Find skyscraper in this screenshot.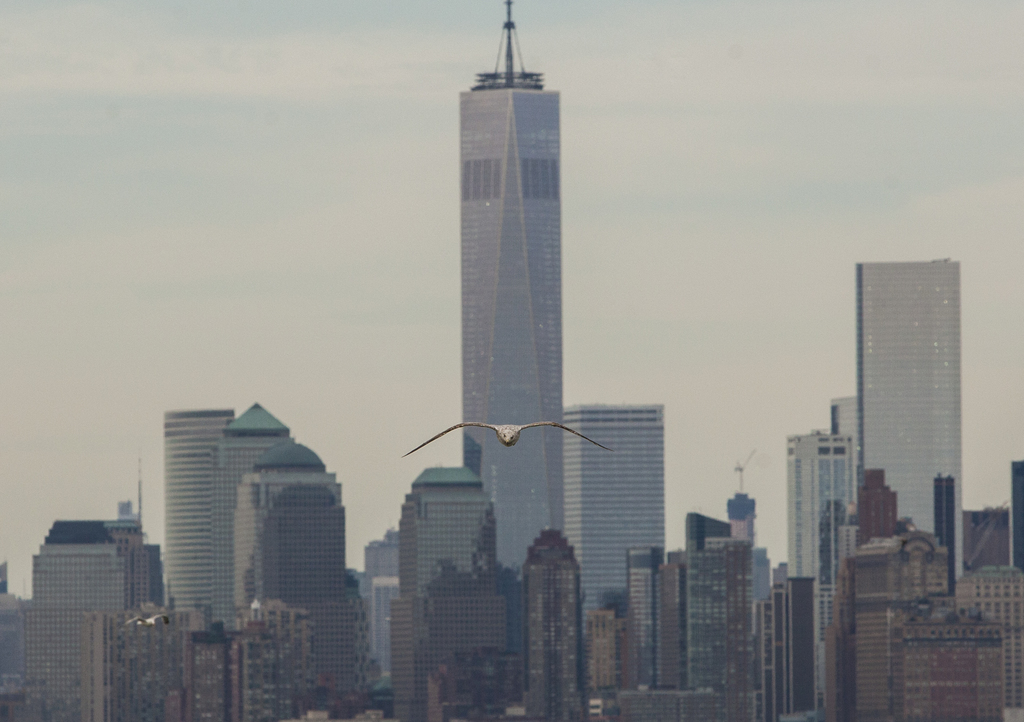
The bounding box for skyscraper is <bbox>556, 397, 668, 631</bbox>.
